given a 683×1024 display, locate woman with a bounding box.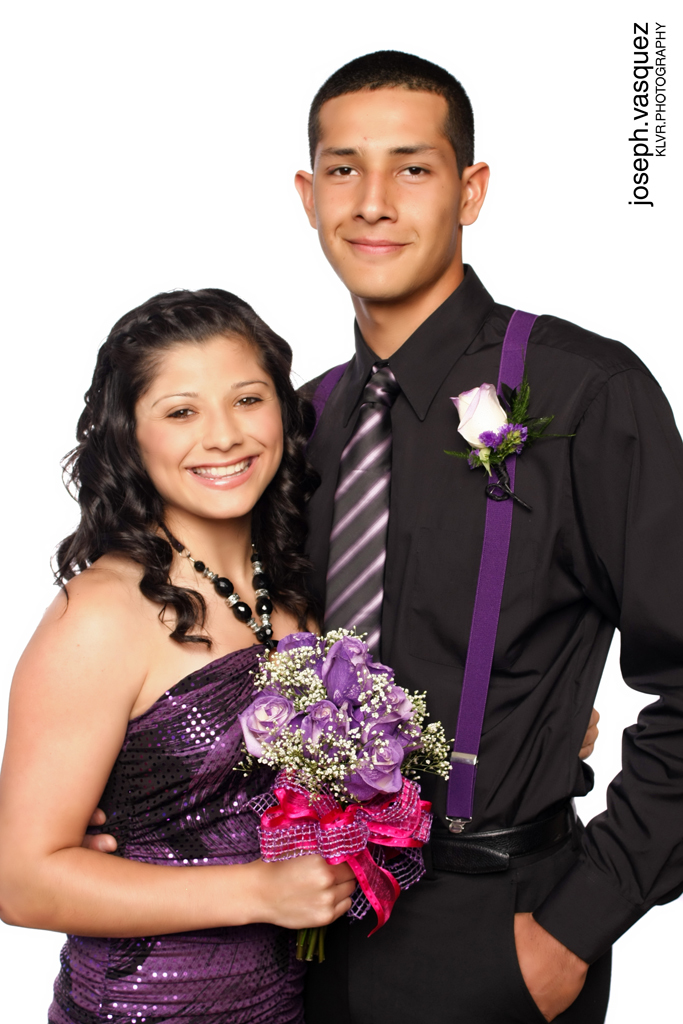
Located: [x1=0, y1=281, x2=458, y2=1023].
